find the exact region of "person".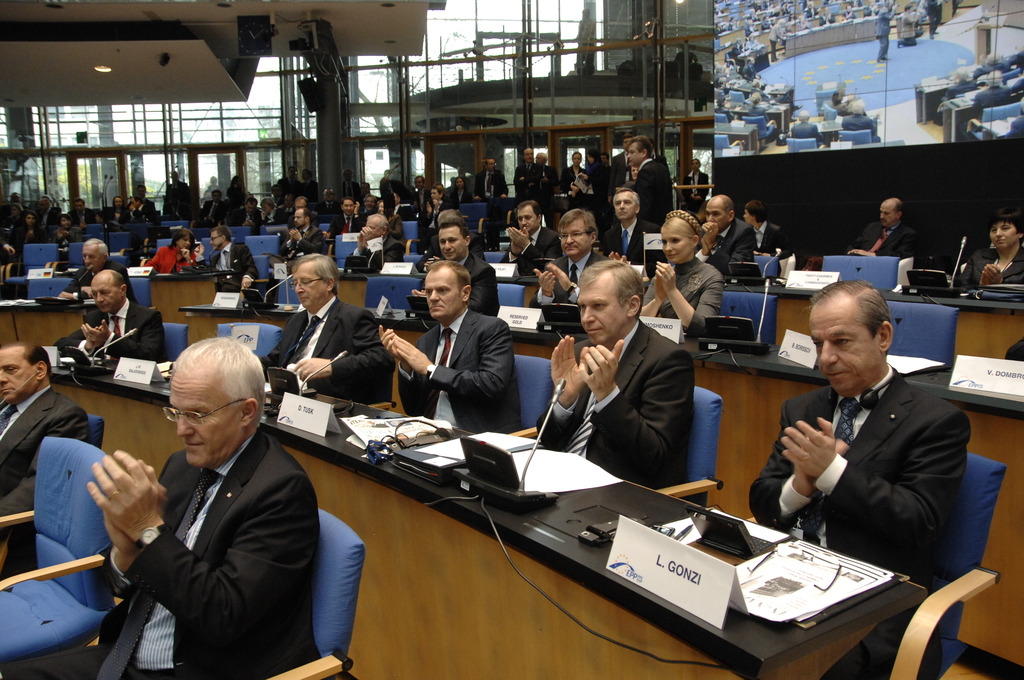
Exact region: 776/264/984/631.
